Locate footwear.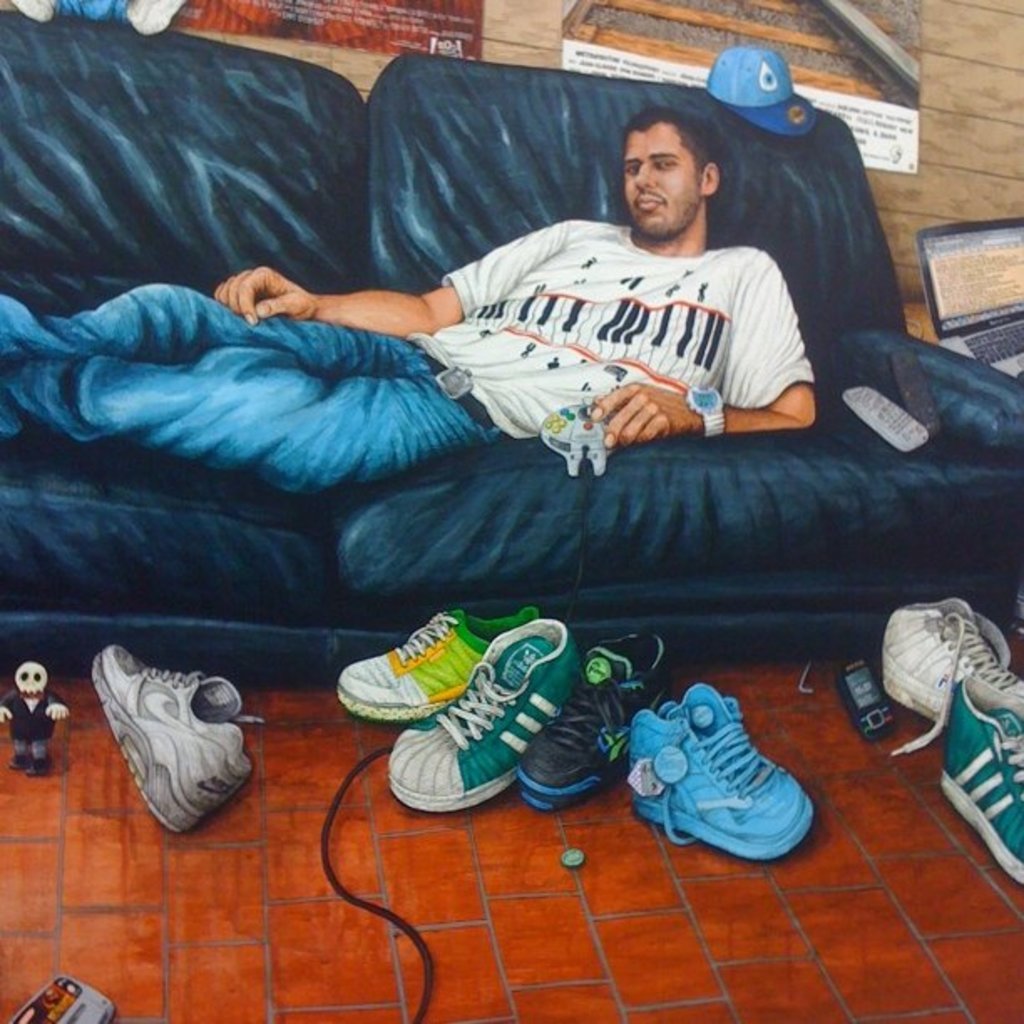
Bounding box: BBox(522, 624, 678, 823).
